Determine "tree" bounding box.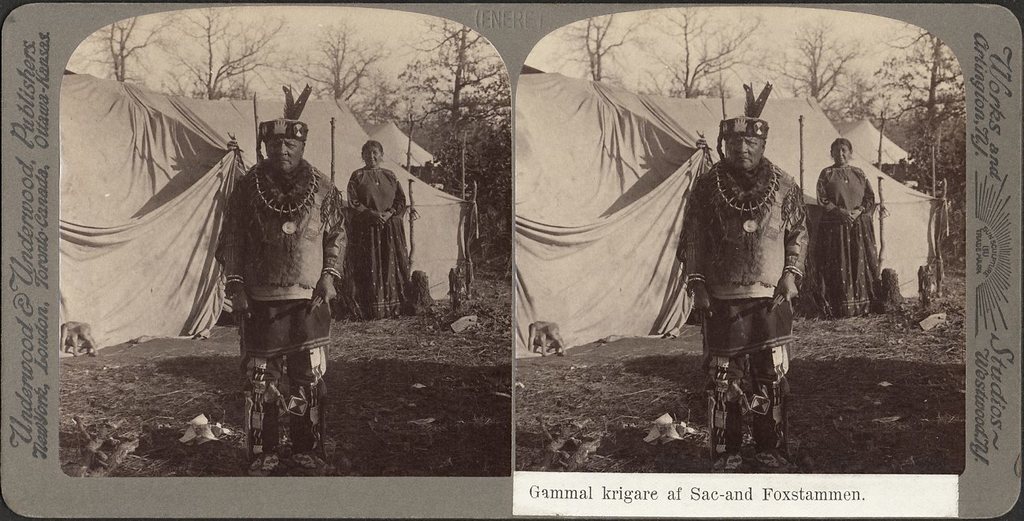
Determined: left=644, top=5, right=764, bottom=93.
